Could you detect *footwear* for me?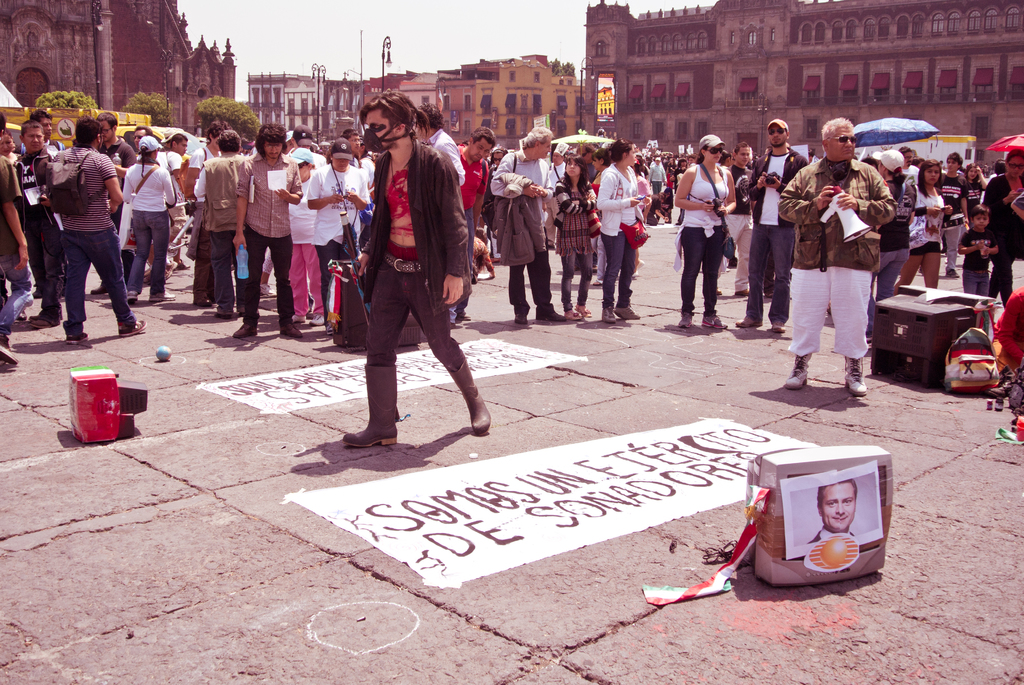
Detection result: bbox=(346, 365, 401, 445).
